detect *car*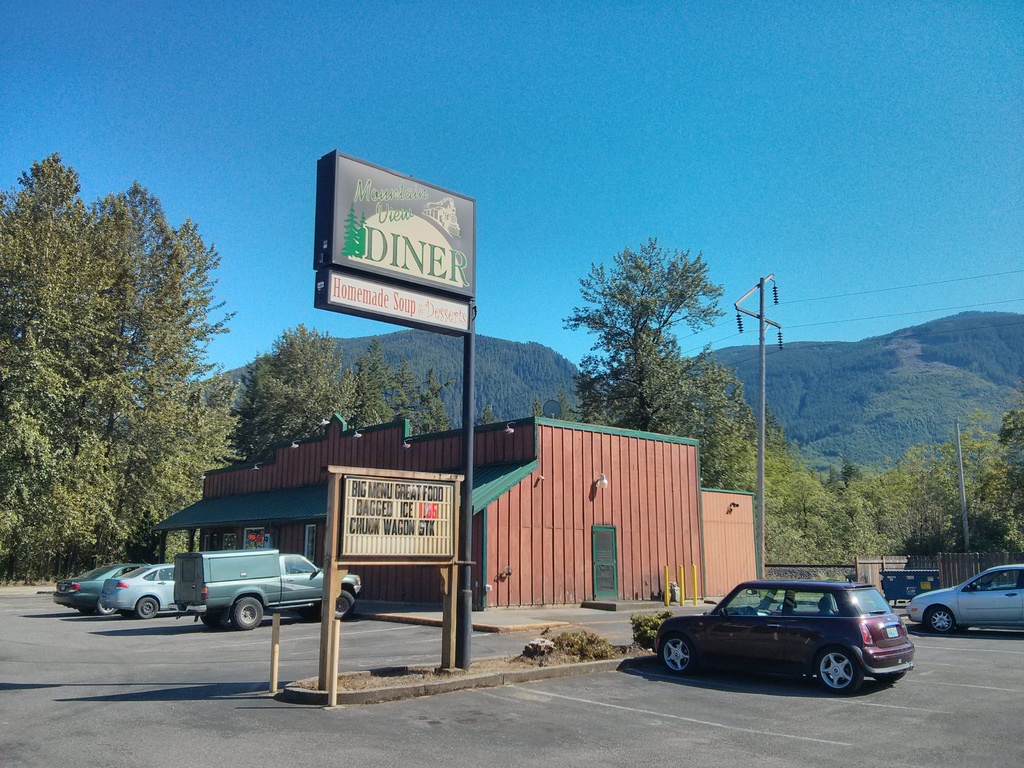
x1=909, y1=564, x2=1023, y2=636
